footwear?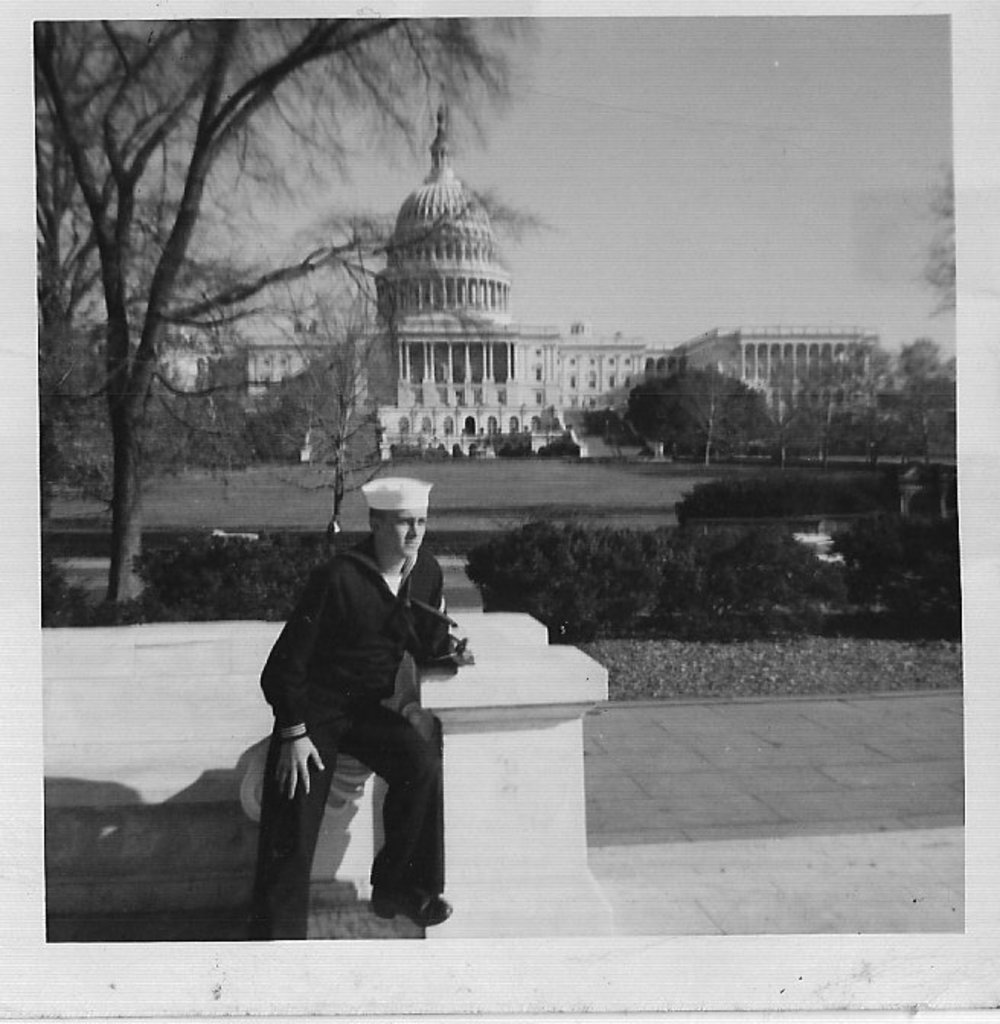
Rect(367, 873, 454, 933)
